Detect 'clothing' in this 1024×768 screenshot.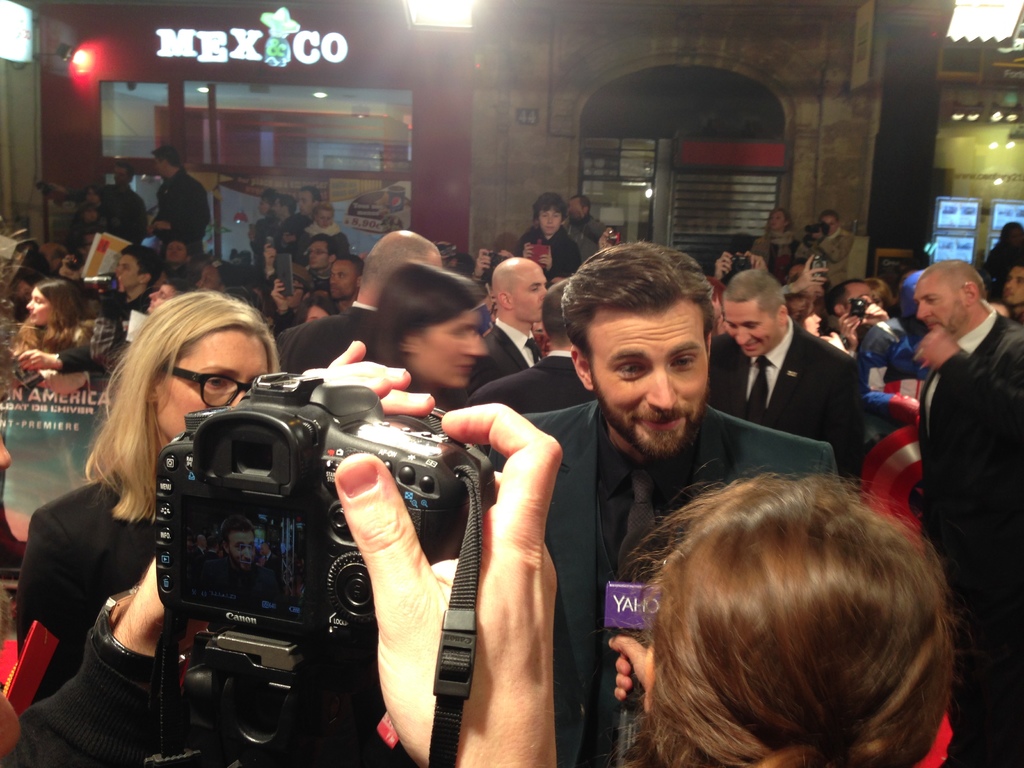
Detection: <bbox>469, 305, 488, 337</bbox>.
